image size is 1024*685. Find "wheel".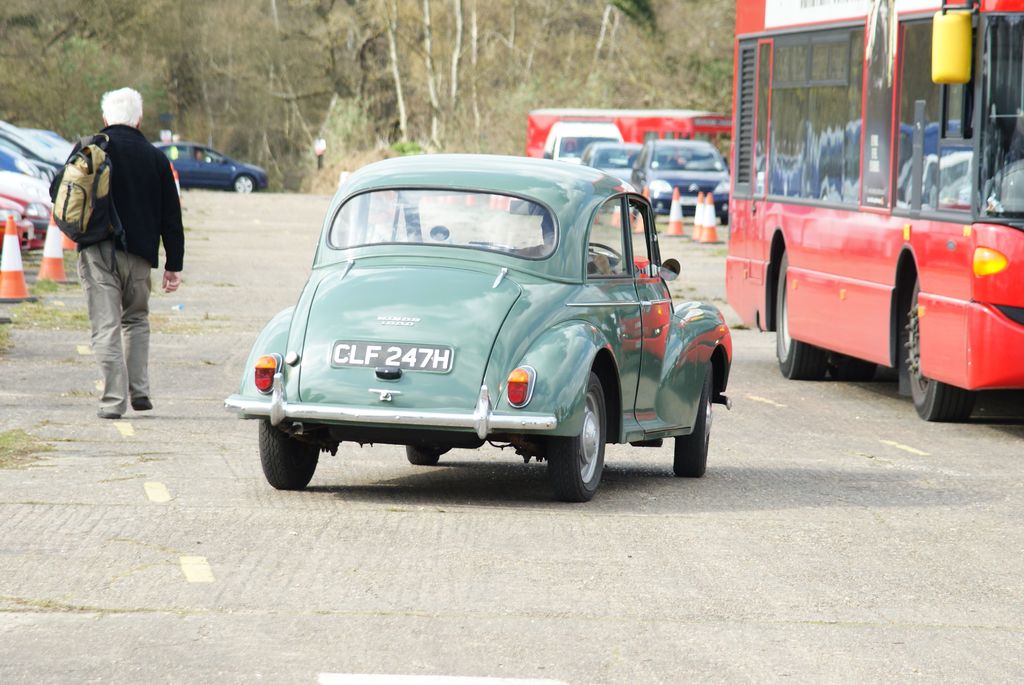
x1=255 y1=416 x2=319 y2=491.
